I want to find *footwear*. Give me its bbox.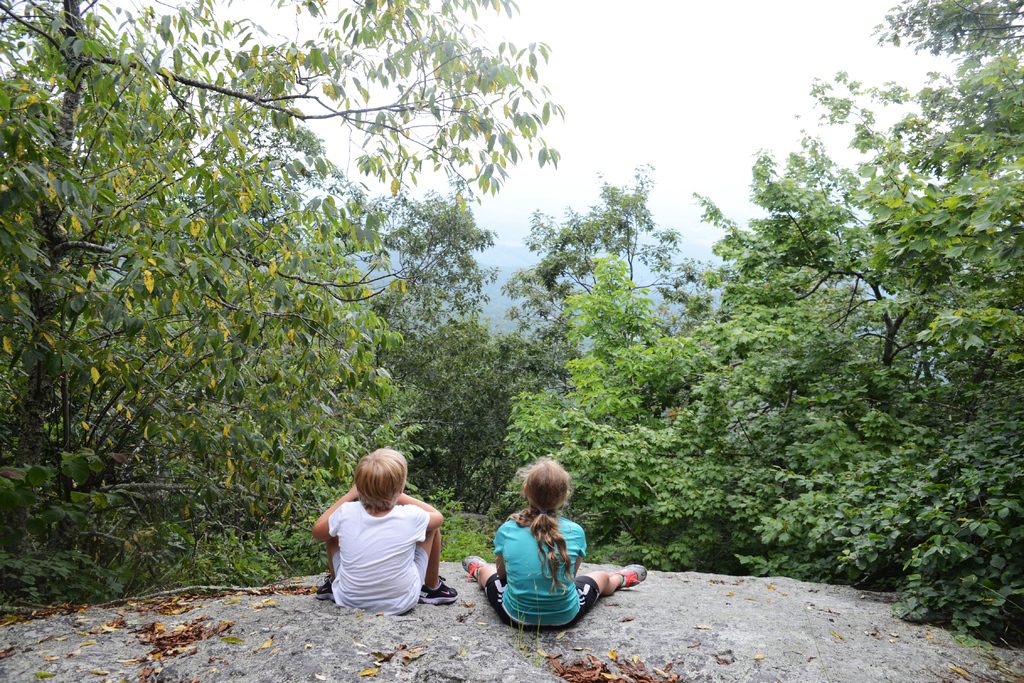
box=[615, 560, 648, 588].
